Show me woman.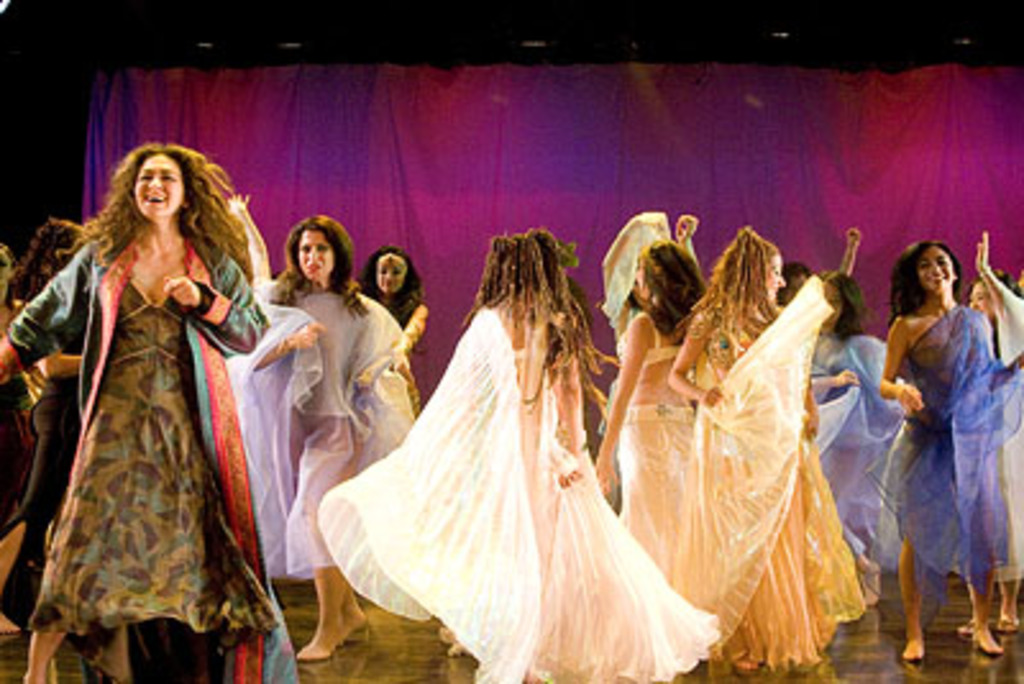
woman is here: 589,210,724,620.
